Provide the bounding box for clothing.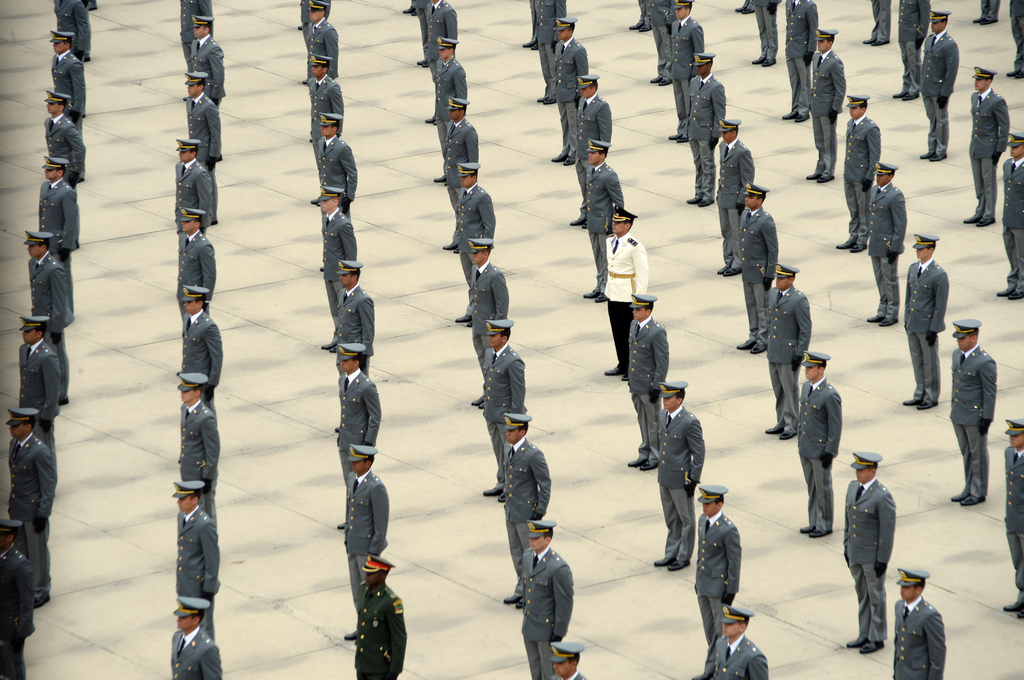
x1=181 y1=306 x2=222 y2=411.
